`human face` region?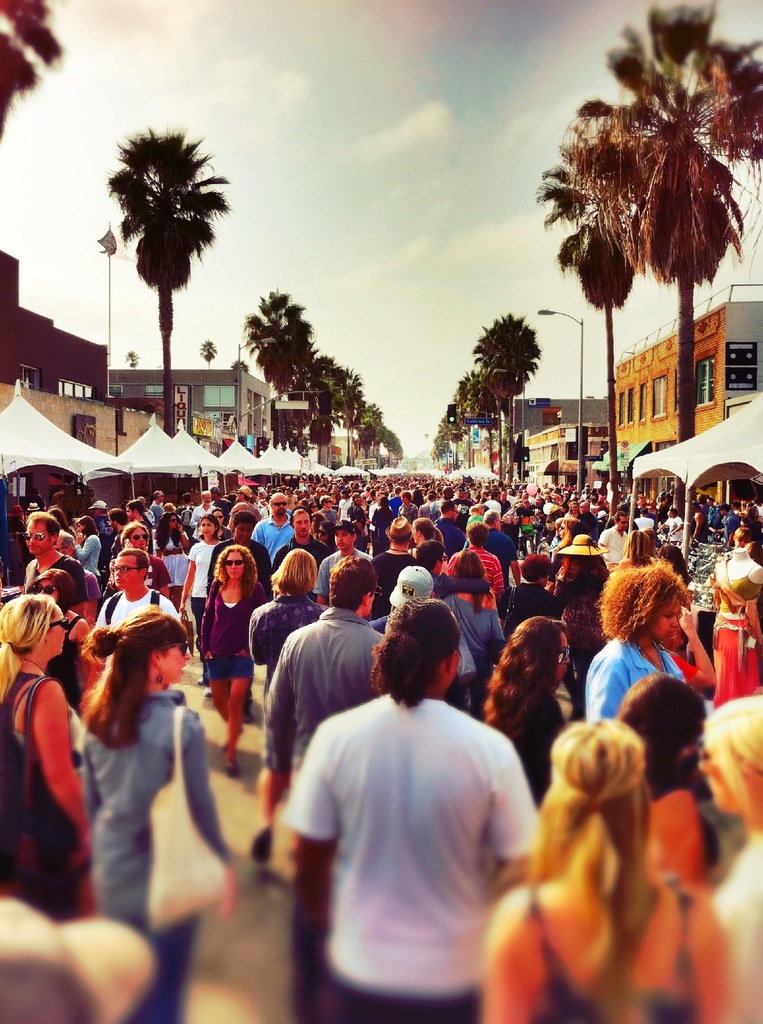
detection(49, 604, 72, 660)
